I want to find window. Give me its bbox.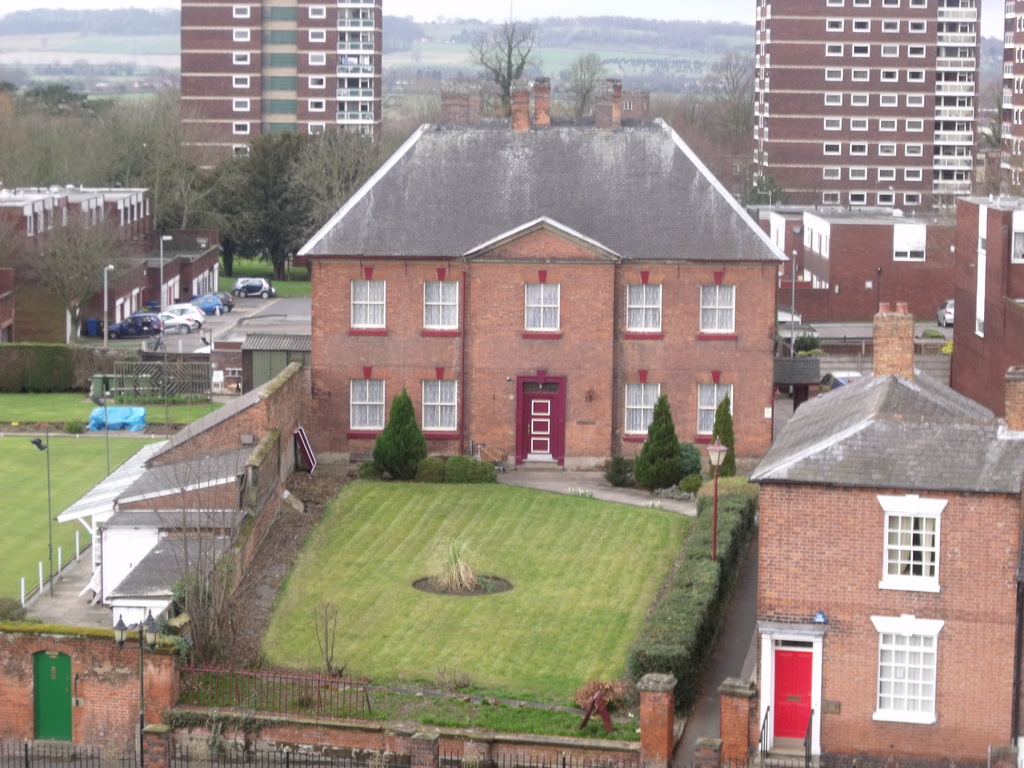
left=872, top=499, right=940, bottom=594.
